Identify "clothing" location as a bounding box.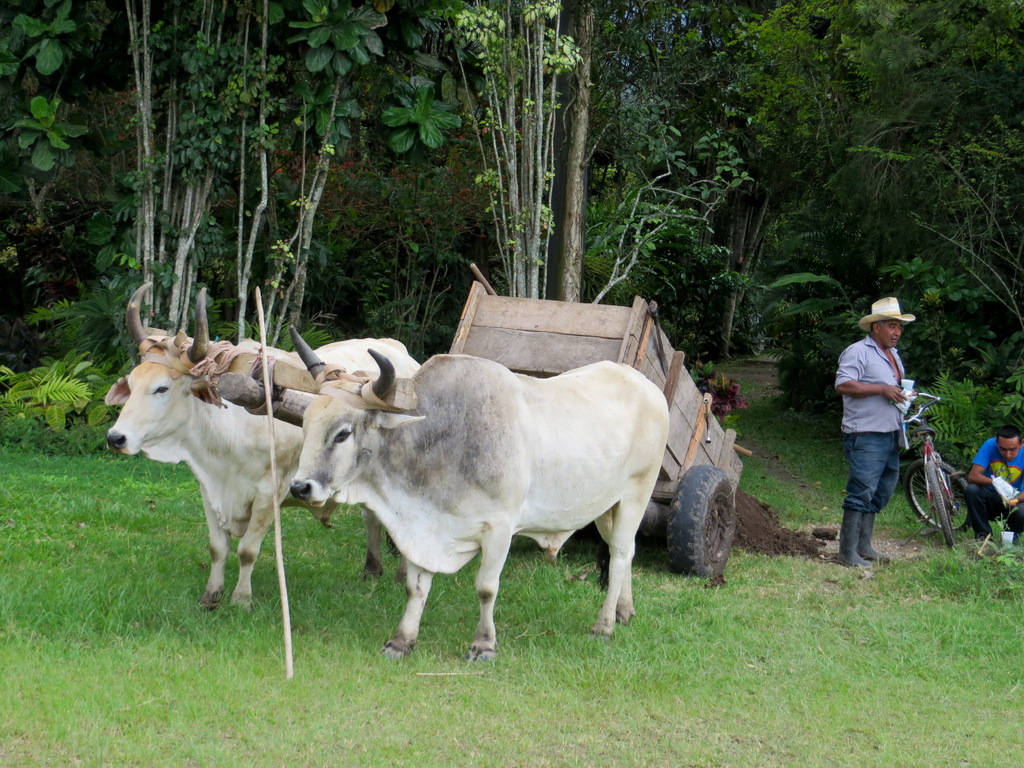
(left=968, top=437, right=1023, bottom=538).
